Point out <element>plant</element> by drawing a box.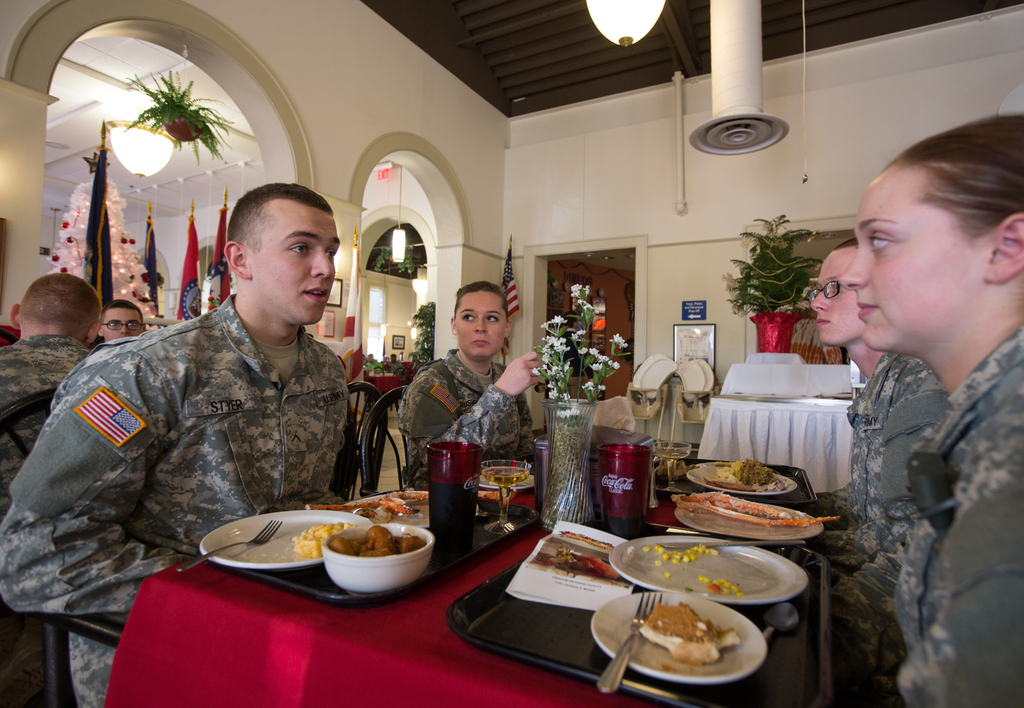
121/67/236/173.
